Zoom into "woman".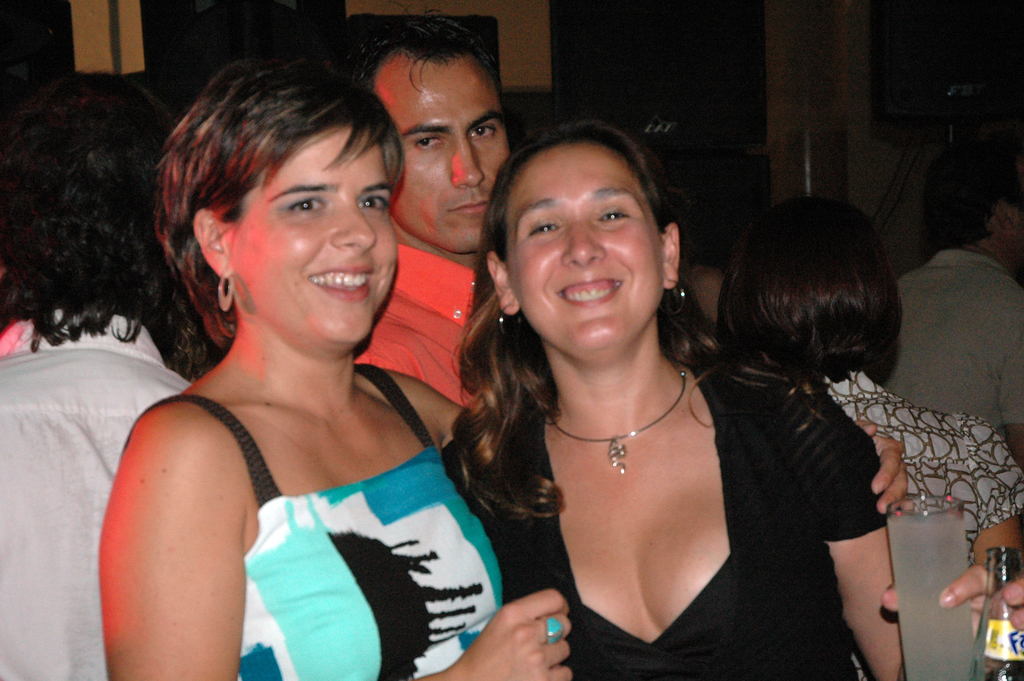
Zoom target: <bbox>714, 189, 1023, 570</bbox>.
